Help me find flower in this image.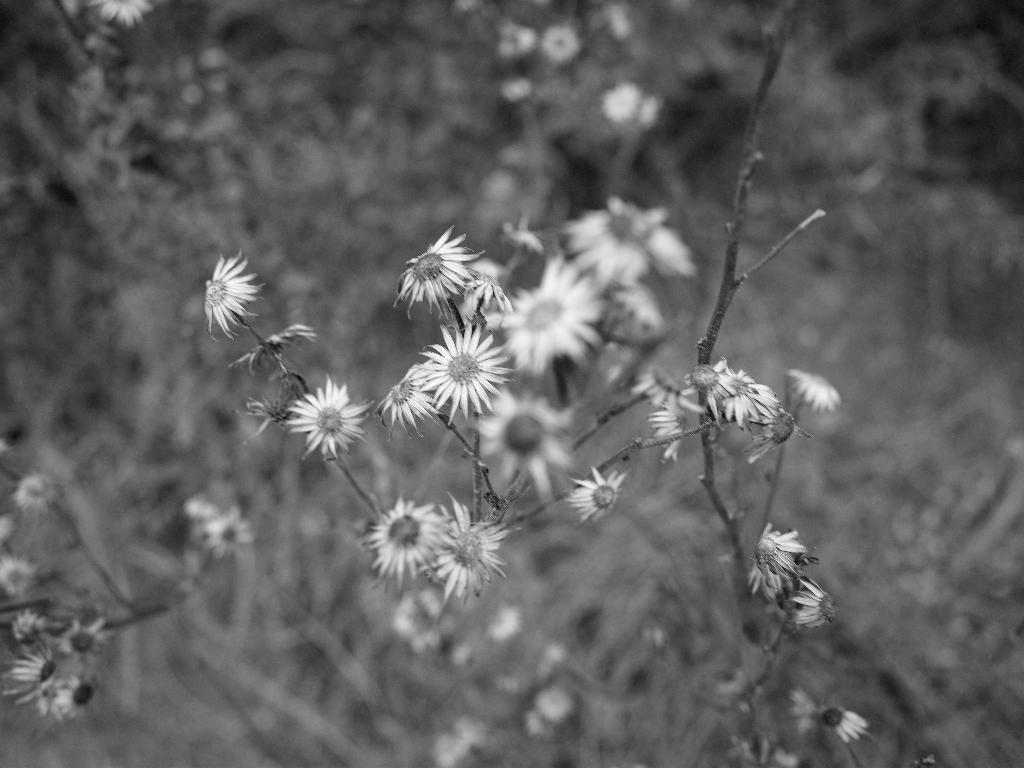
Found it: [409,321,500,416].
